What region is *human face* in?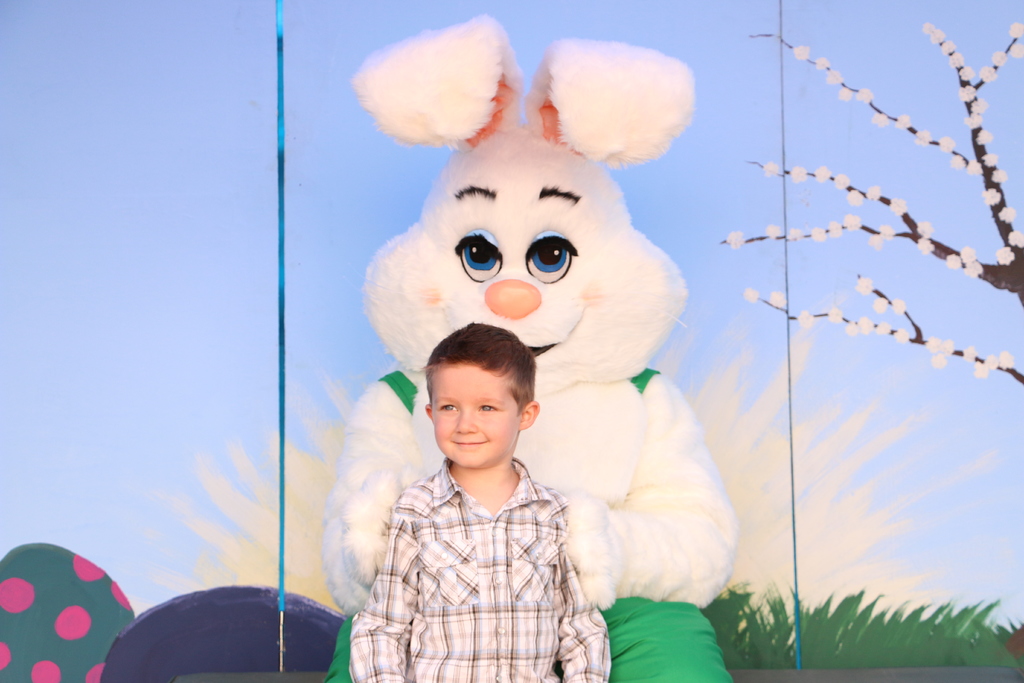
box(433, 366, 519, 473).
